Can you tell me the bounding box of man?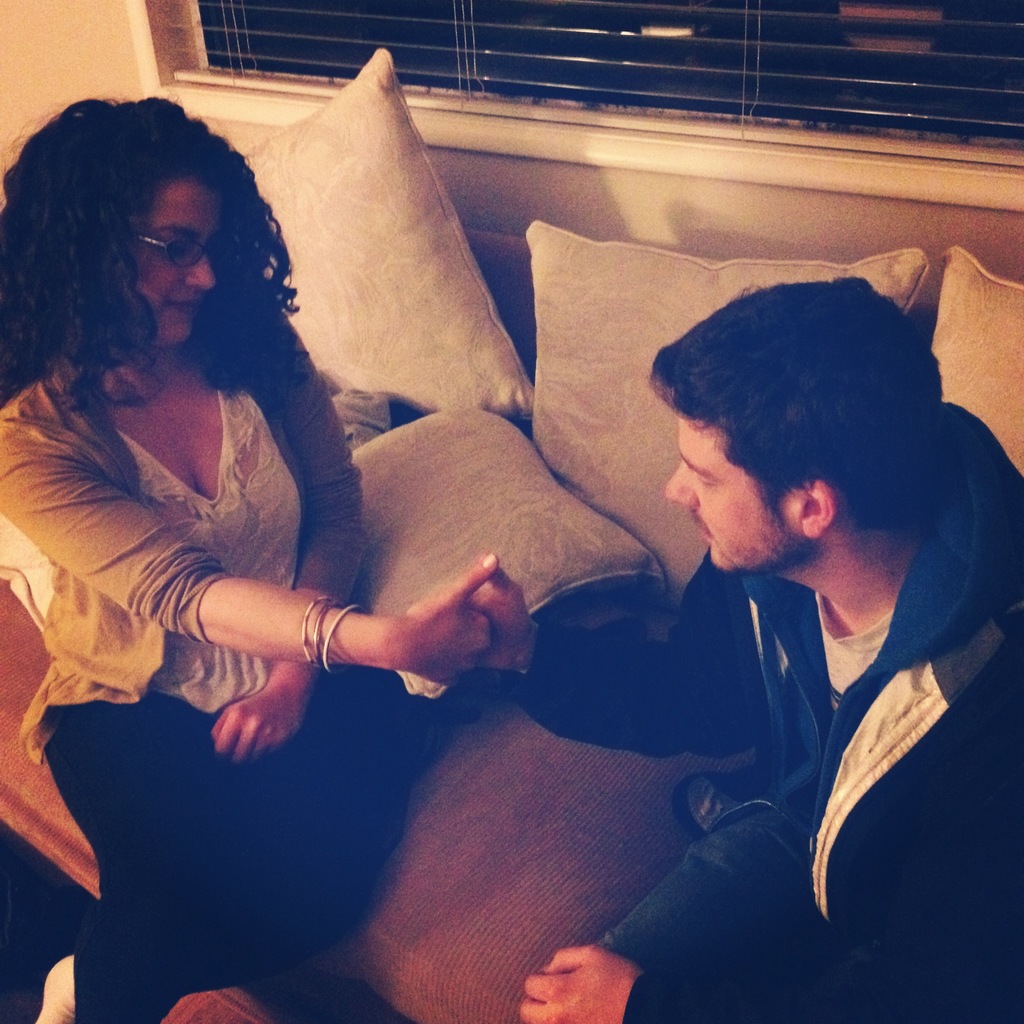
(x1=450, y1=278, x2=1023, y2=1023).
